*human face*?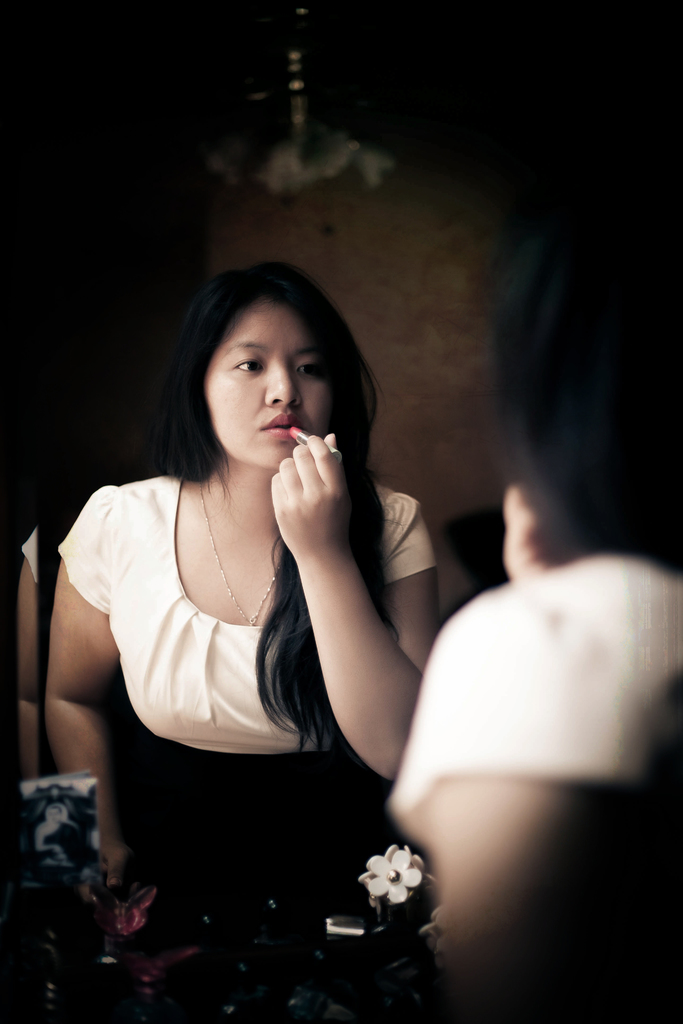
210:300:331:471
